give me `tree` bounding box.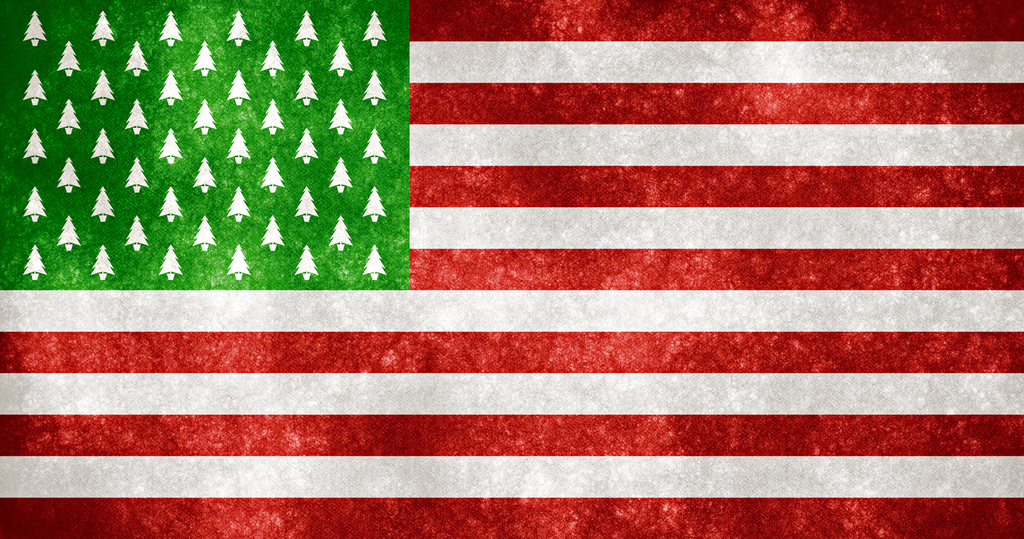
locate(326, 157, 351, 188).
